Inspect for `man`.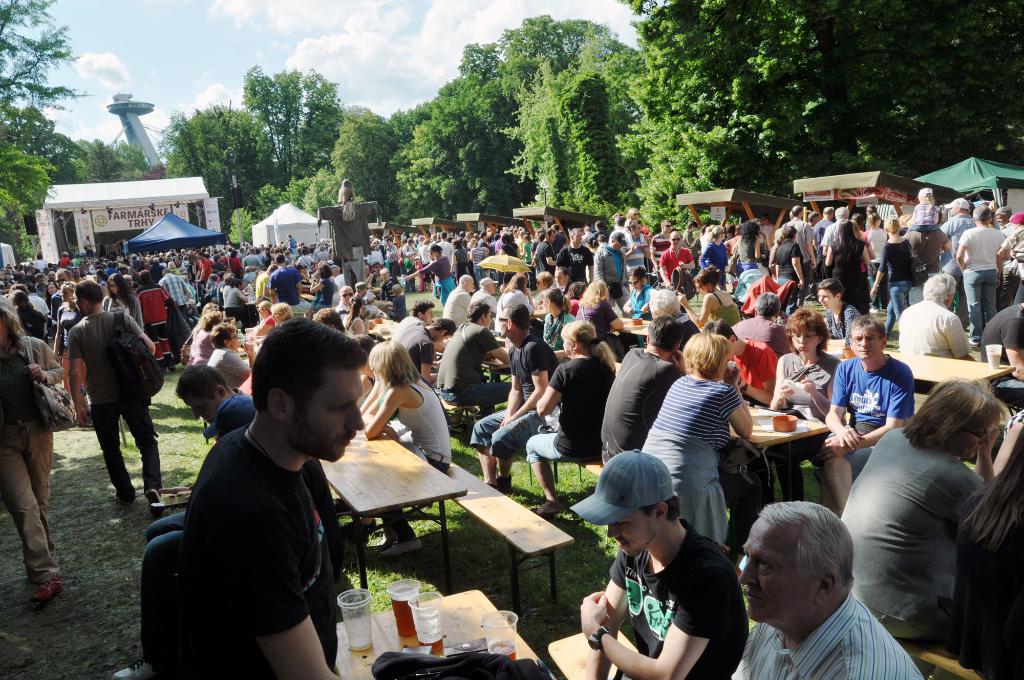
Inspection: 339 287 356 328.
